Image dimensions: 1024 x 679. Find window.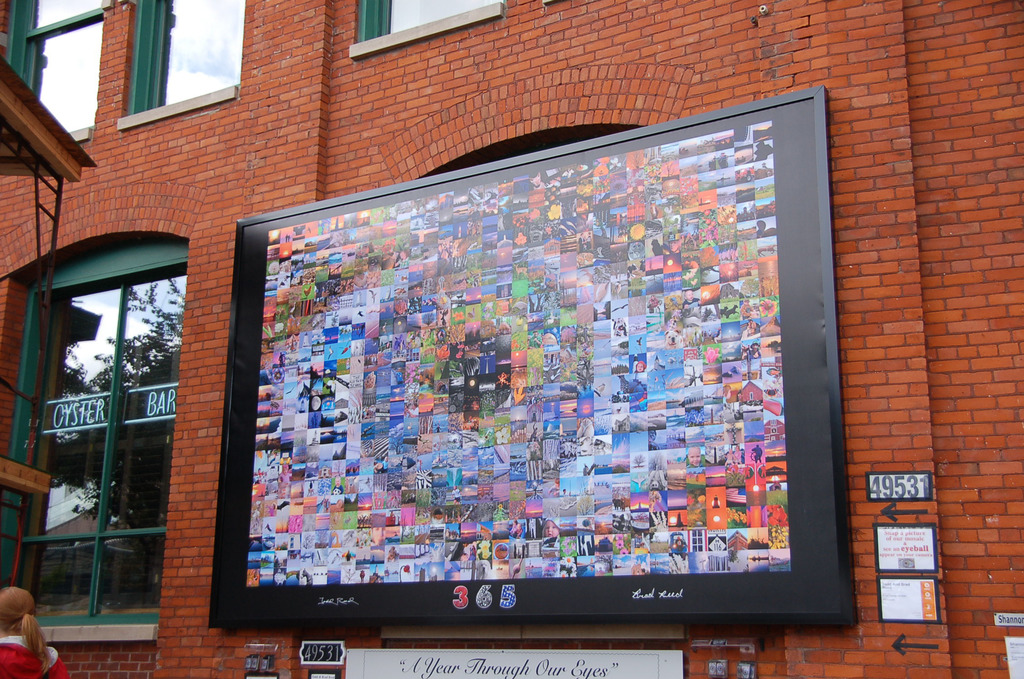
<region>29, 186, 191, 614</region>.
